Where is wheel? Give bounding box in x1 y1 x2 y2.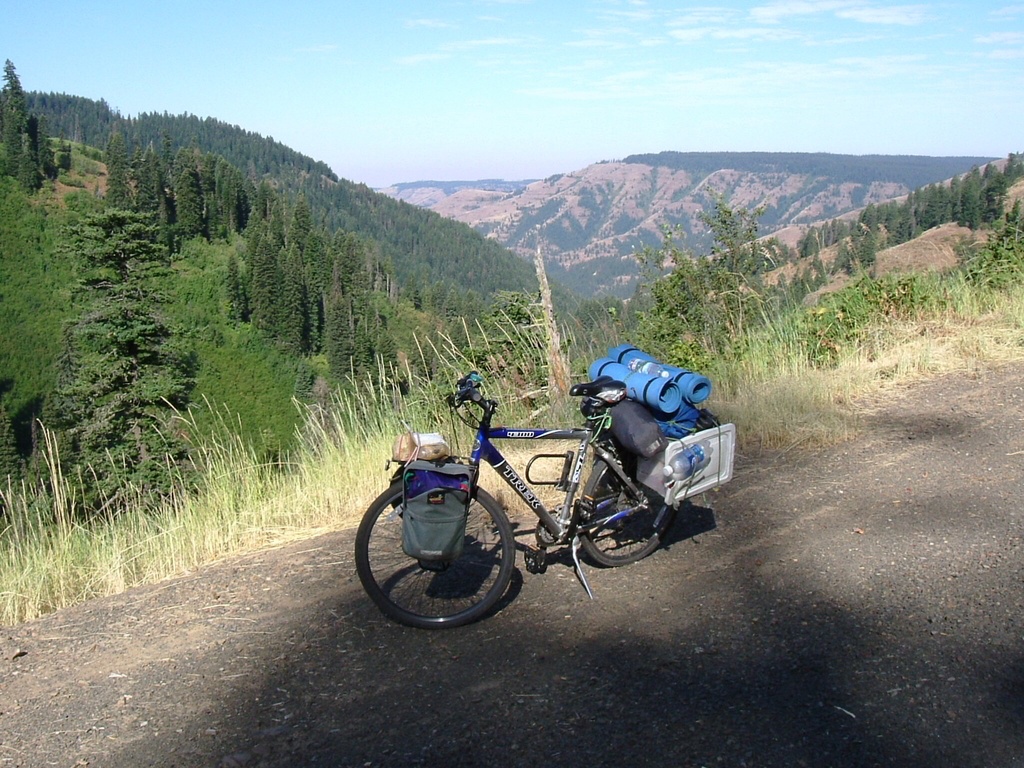
572 438 671 572.
